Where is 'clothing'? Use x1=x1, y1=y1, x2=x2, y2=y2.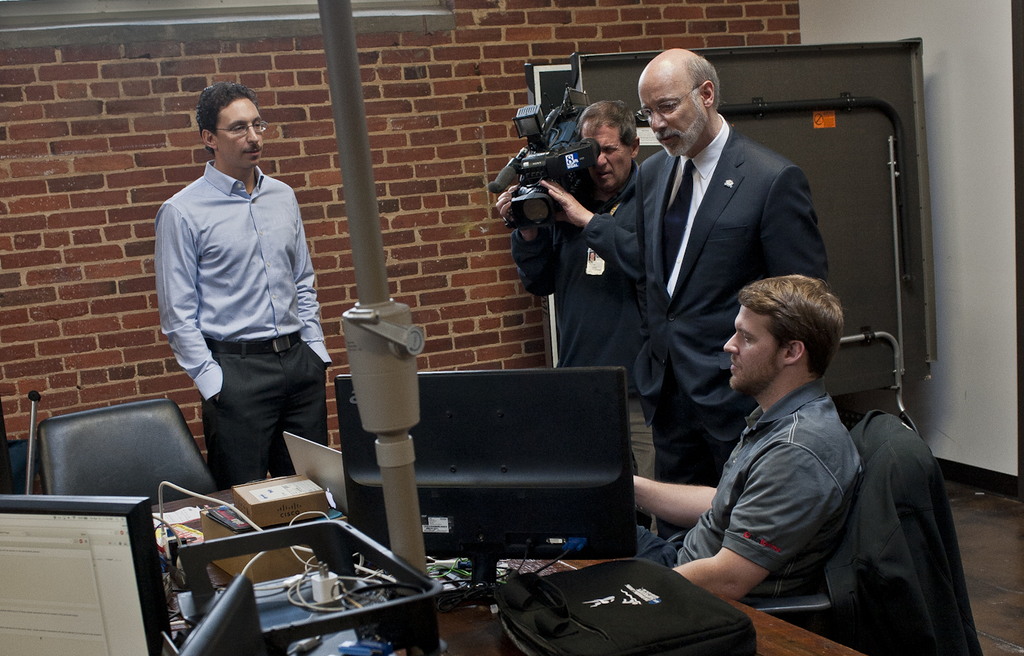
x1=634, y1=379, x2=865, y2=601.
